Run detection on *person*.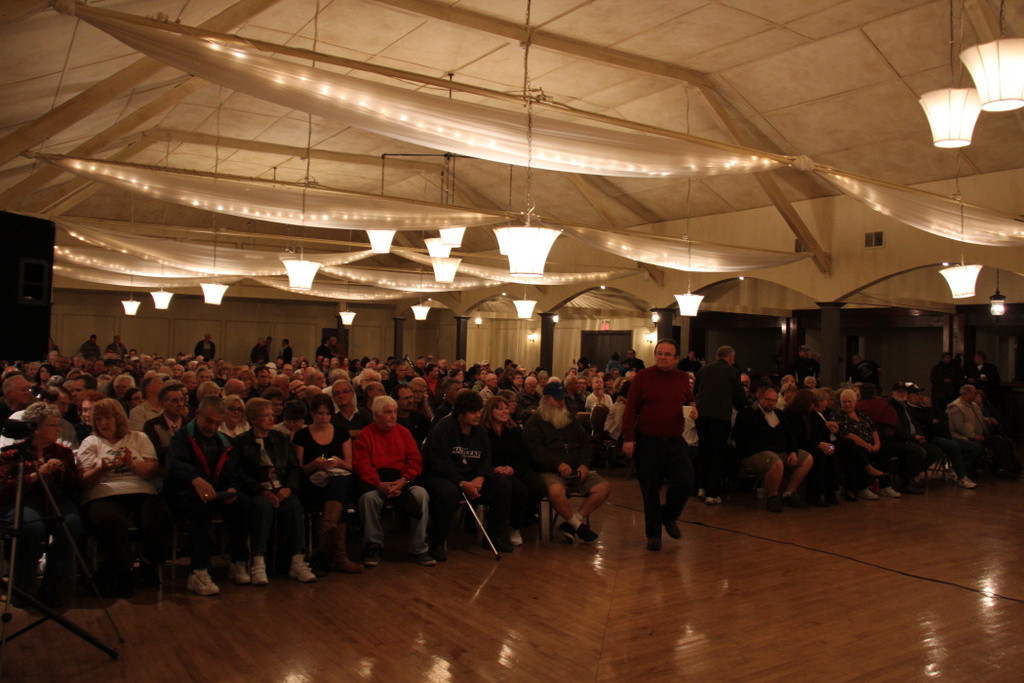
Result: 617/342/694/550.
